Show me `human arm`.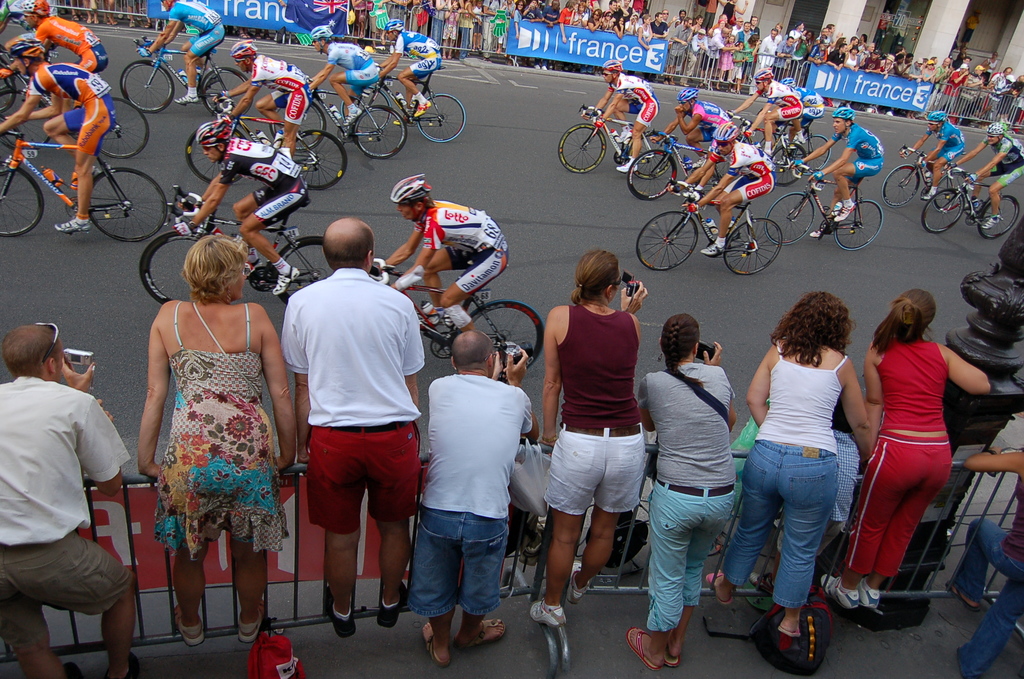
`human arm` is here: [601,17,606,28].
